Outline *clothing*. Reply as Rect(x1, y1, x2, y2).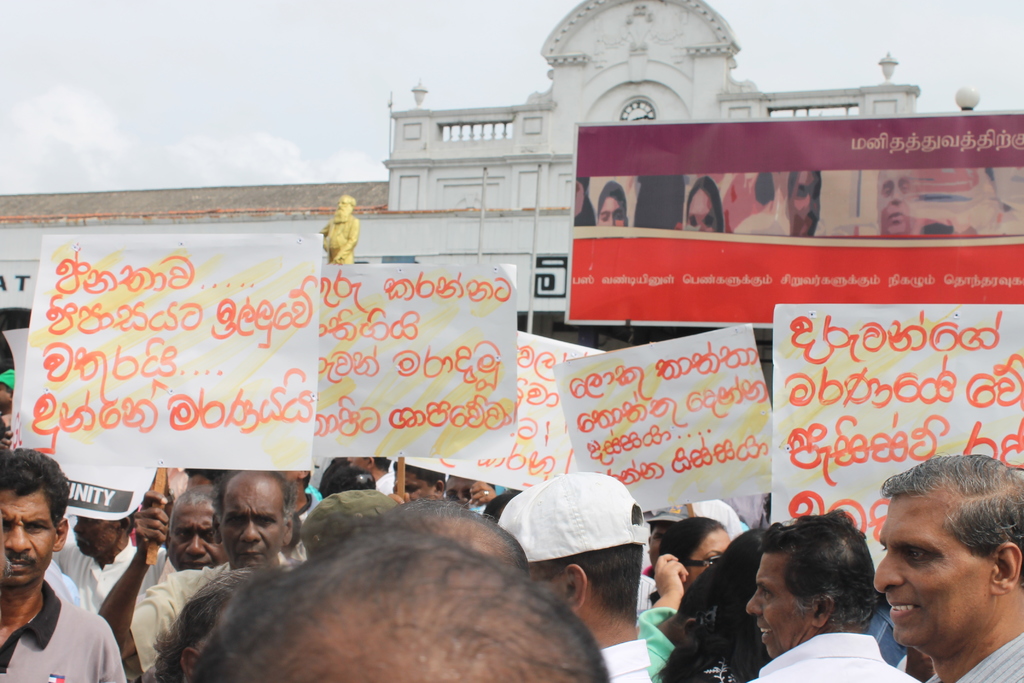
Rect(944, 641, 1023, 682).
